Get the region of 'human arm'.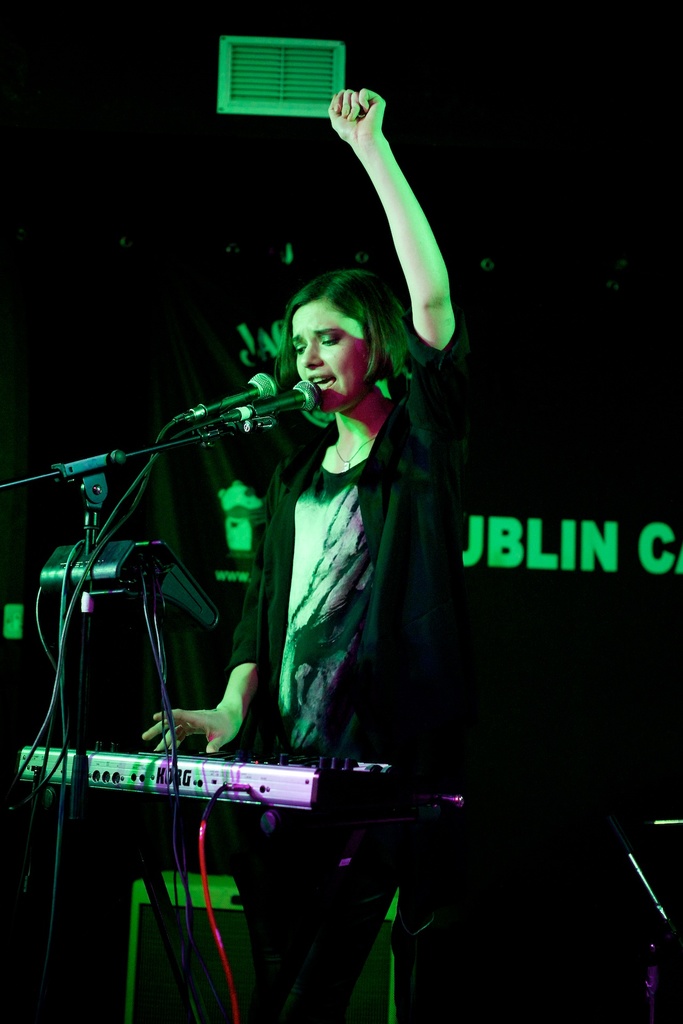
box=[139, 491, 267, 756].
